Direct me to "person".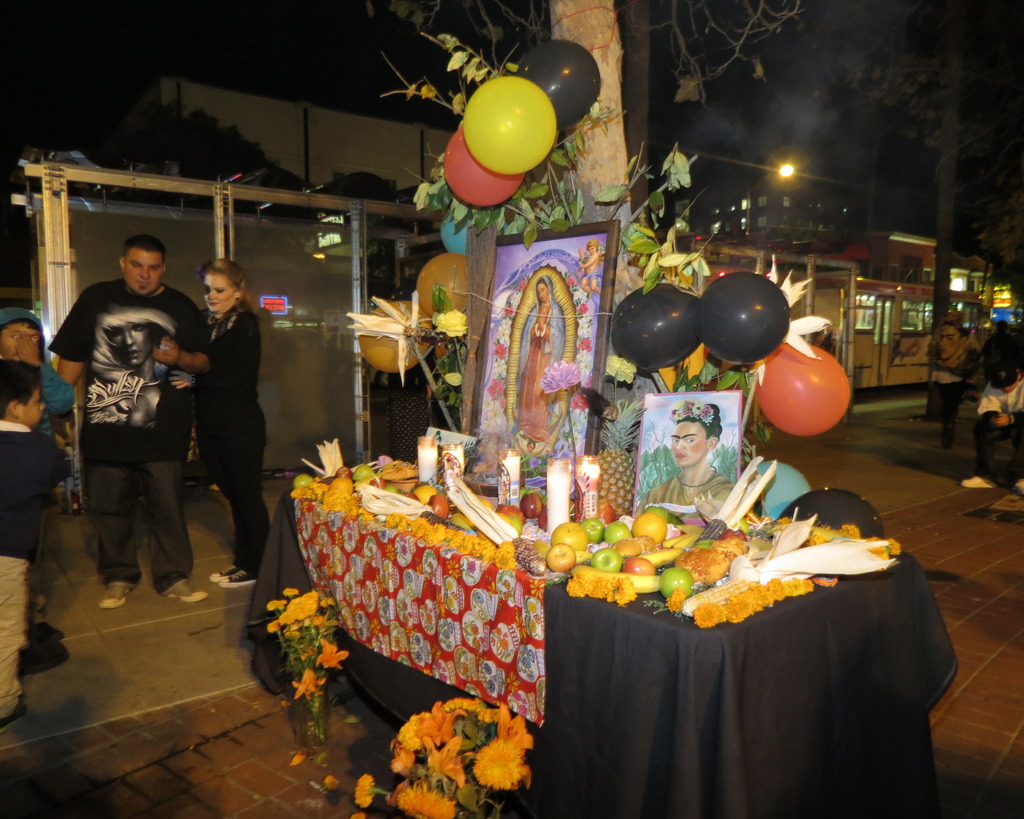
Direction: region(0, 308, 75, 646).
